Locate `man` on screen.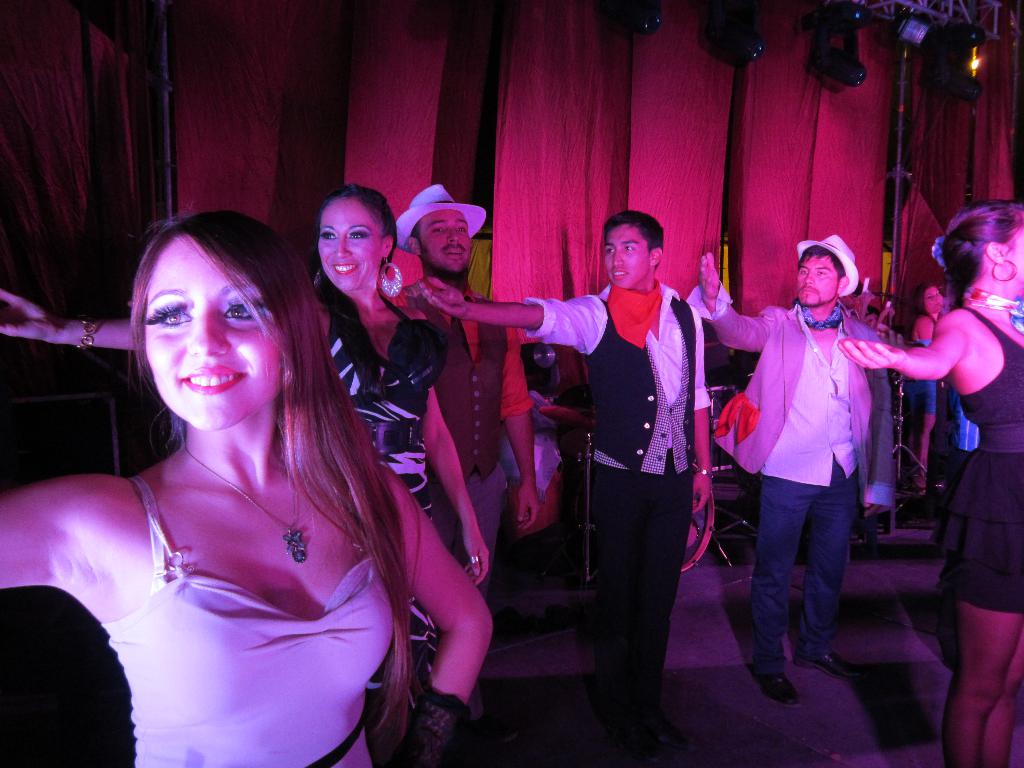
On screen at (703,231,890,706).
